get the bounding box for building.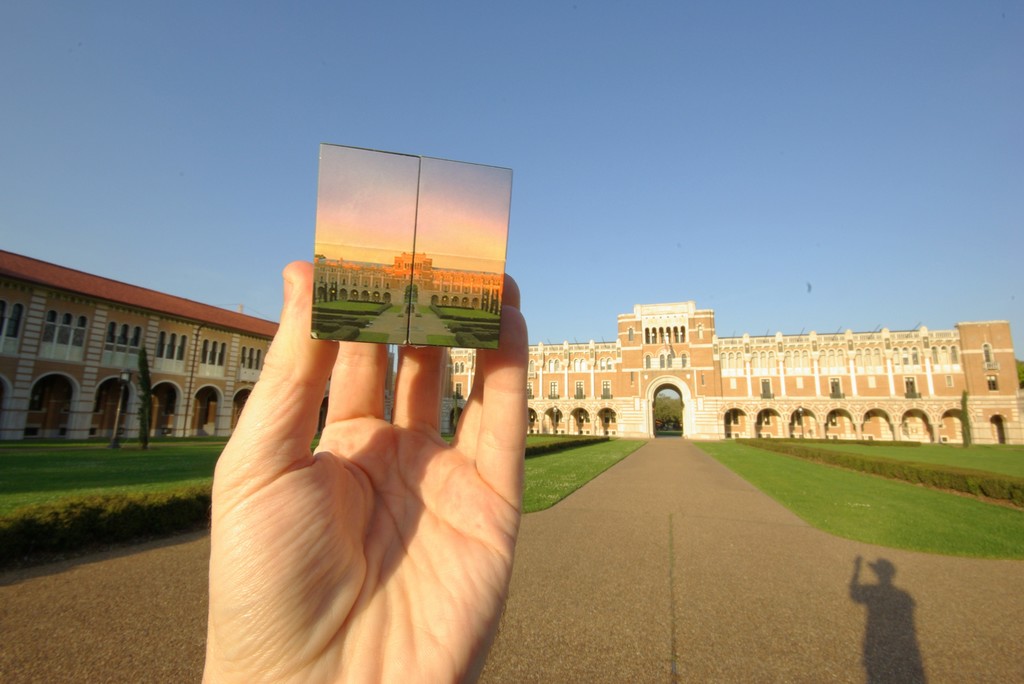
[438,297,1023,446].
